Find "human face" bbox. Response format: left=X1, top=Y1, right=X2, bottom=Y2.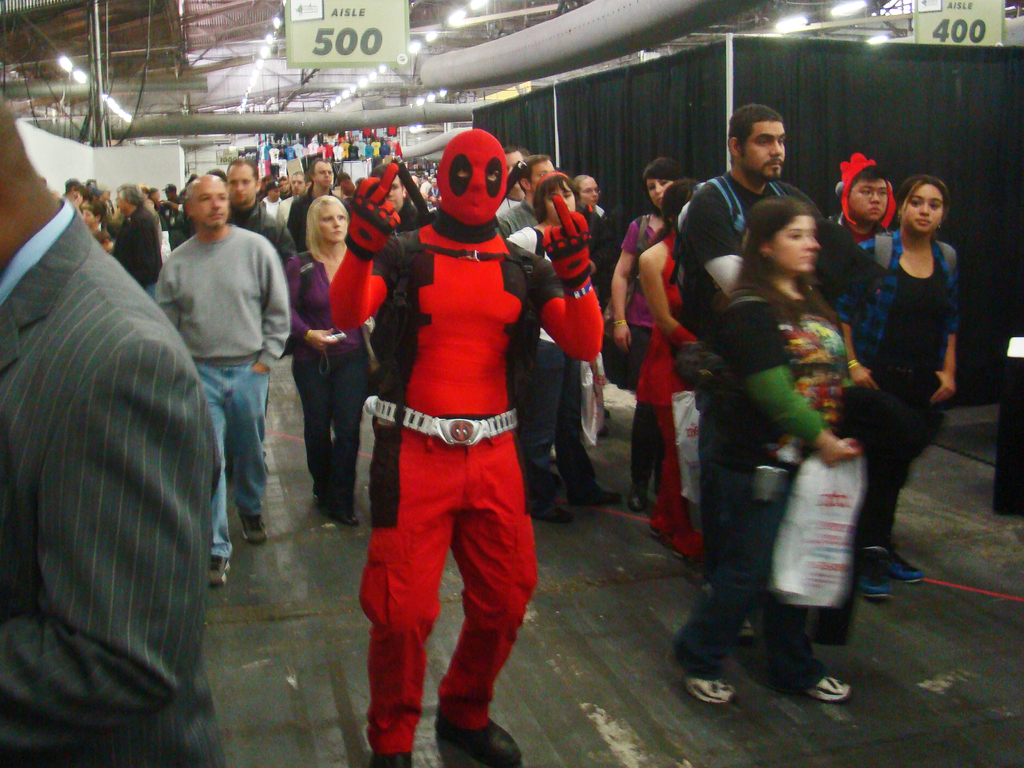
left=743, top=122, right=783, bottom=182.
